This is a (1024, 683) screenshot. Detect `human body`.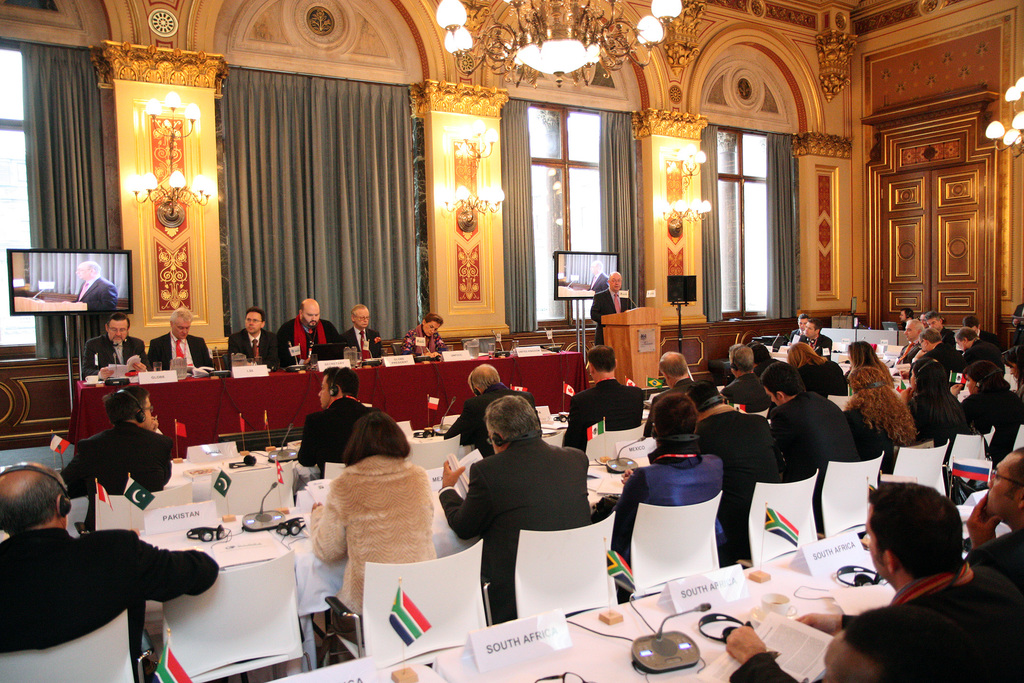
(589, 266, 631, 343).
